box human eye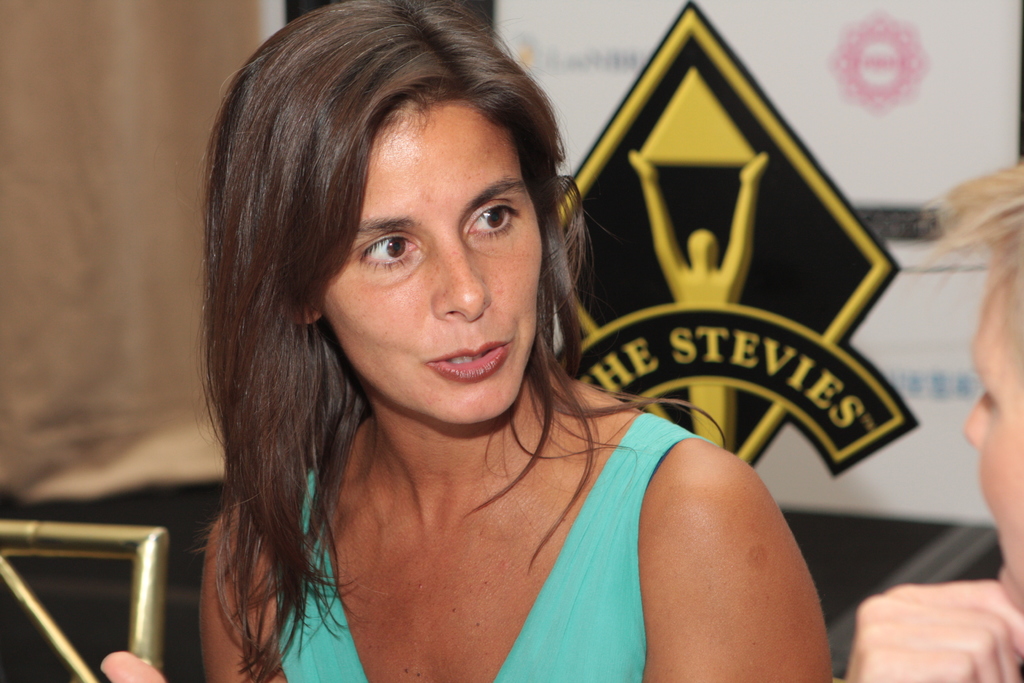
464,199,525,243
